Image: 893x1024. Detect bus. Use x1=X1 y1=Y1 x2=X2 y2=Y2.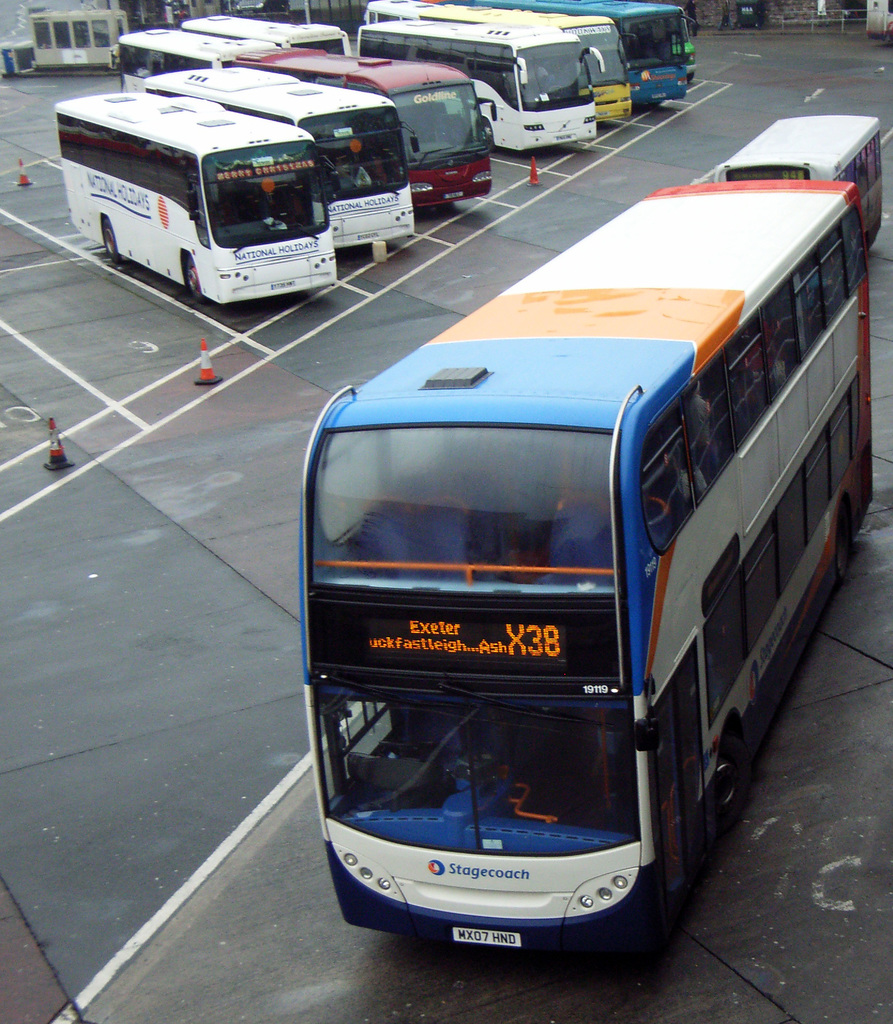
x1=185 y1=8 x2=355 y2=58.
